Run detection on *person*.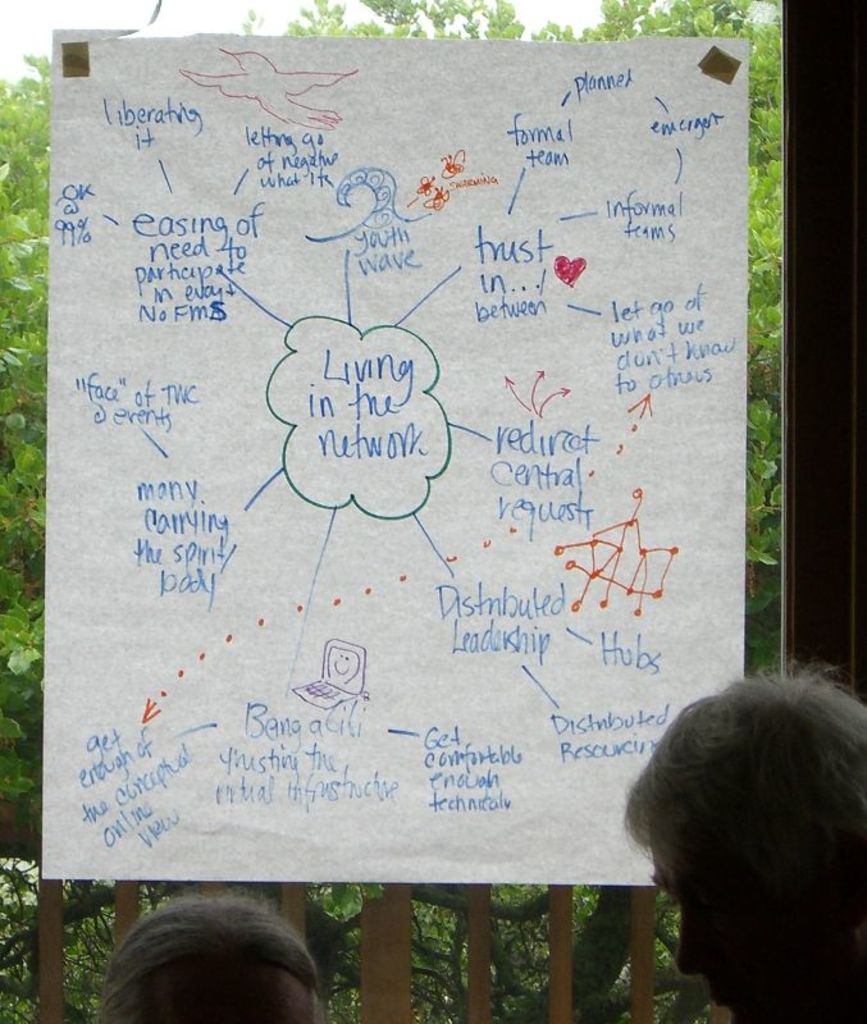
Result: bbox(90, 892, 314, 1023).
